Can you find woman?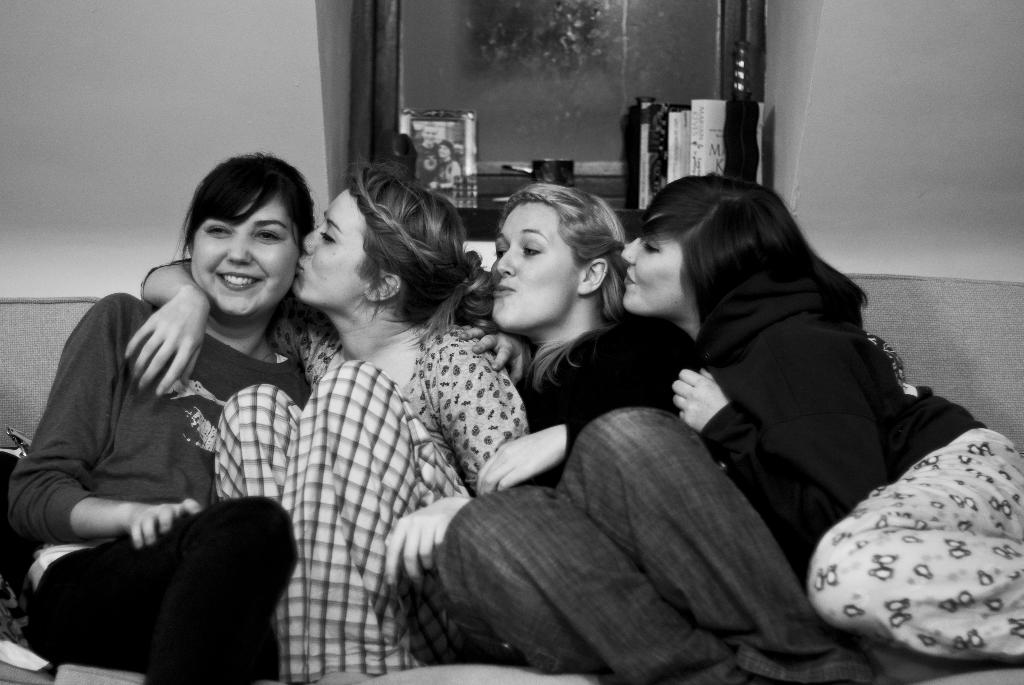
Yes, bounding box: crop(123, 157, 534, 682).
